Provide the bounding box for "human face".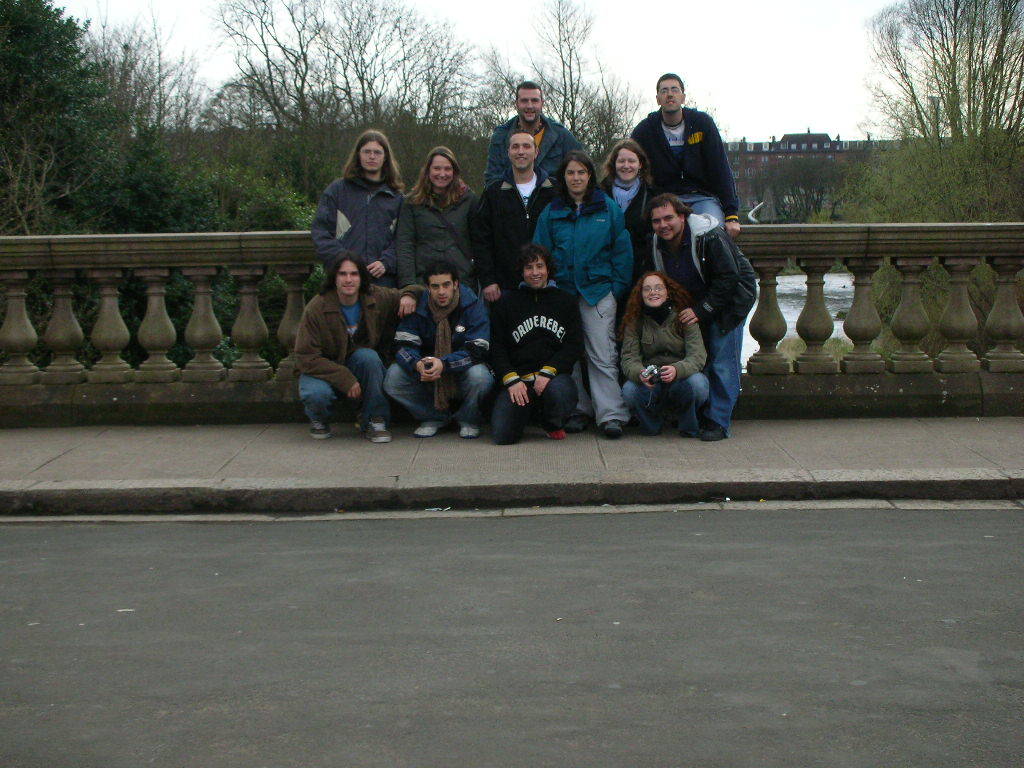
(left=510, top=134, right=533, bottom=171).
